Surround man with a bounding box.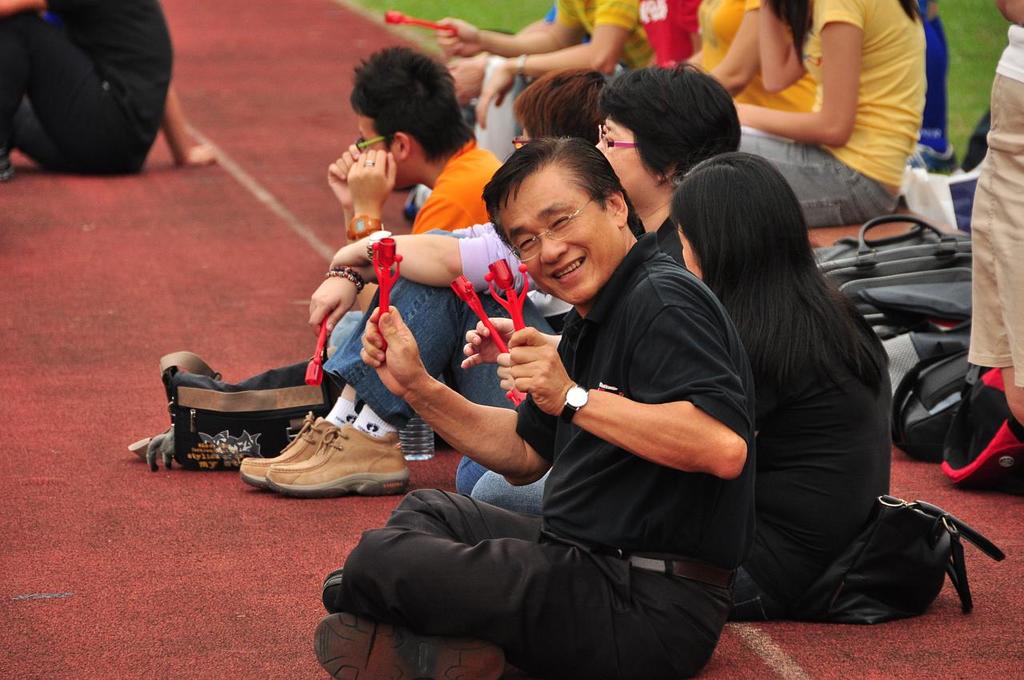
(326, 42, 498, 237).
